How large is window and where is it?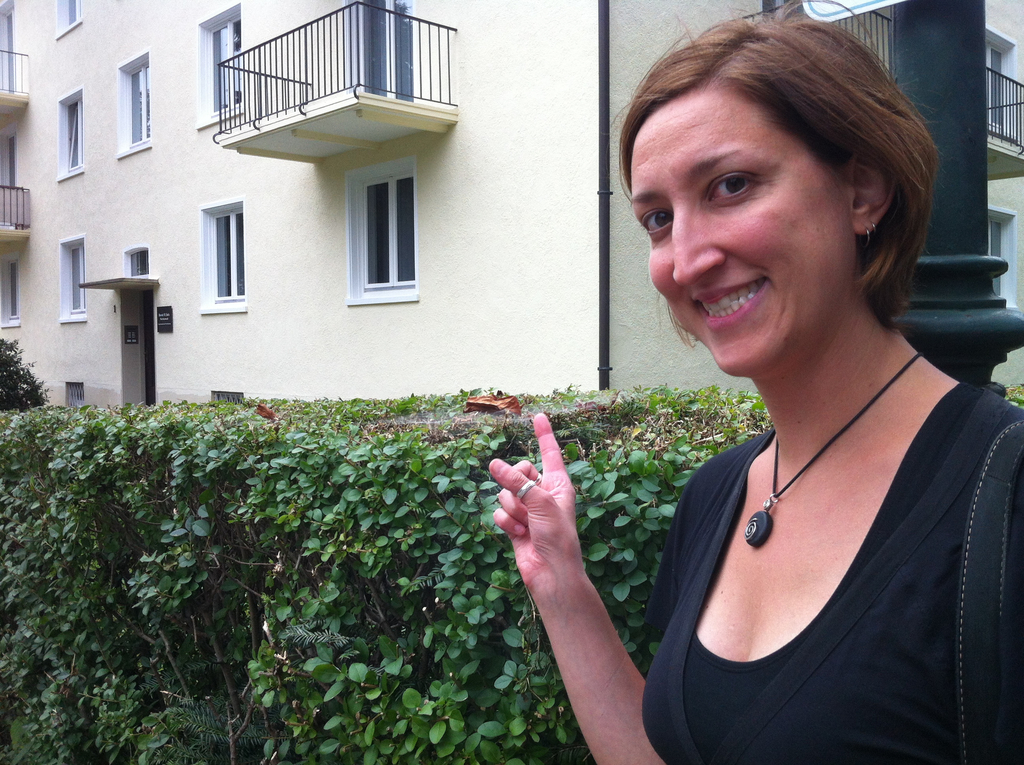
Bounding box: 344:156:421:309.
